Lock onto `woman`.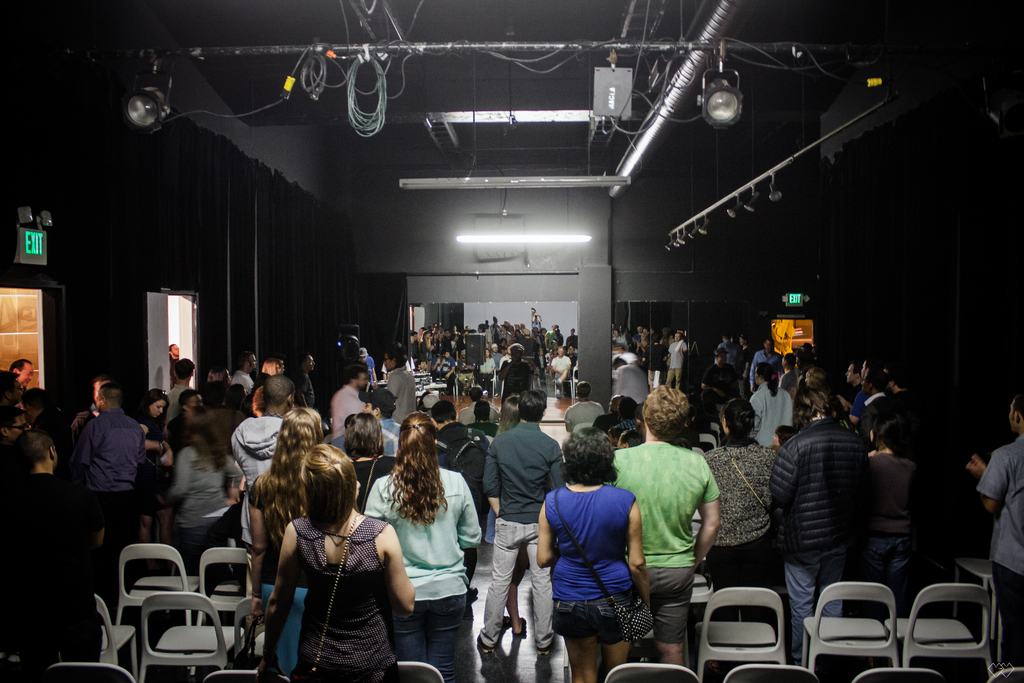
Locked: select_region(173, 397, 238, 573).
